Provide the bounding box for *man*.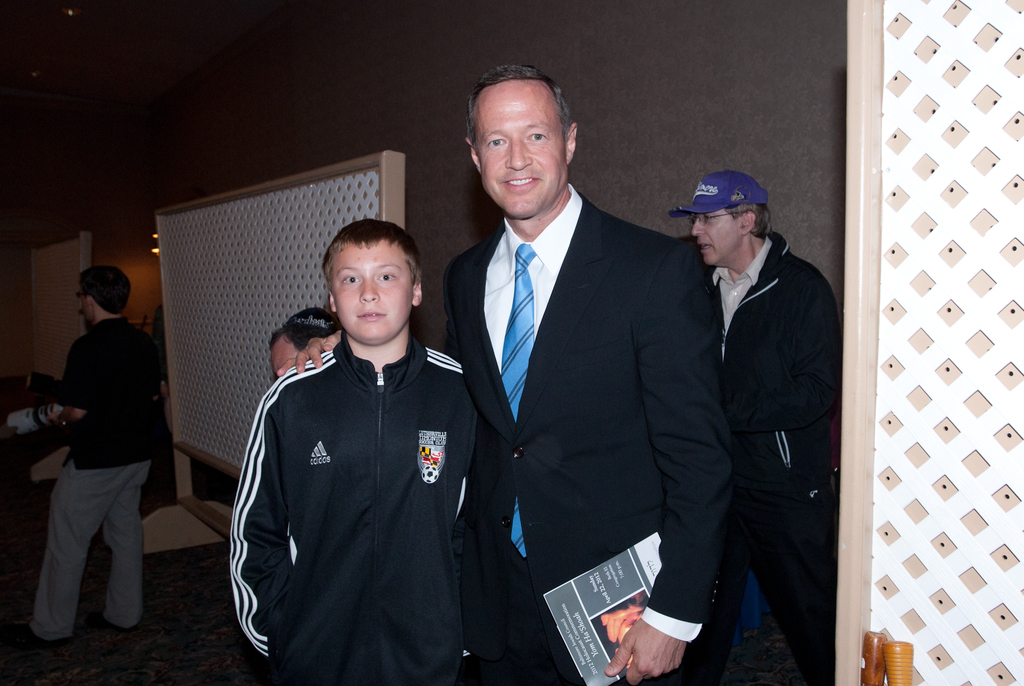
(435, 59, 740, 685).
